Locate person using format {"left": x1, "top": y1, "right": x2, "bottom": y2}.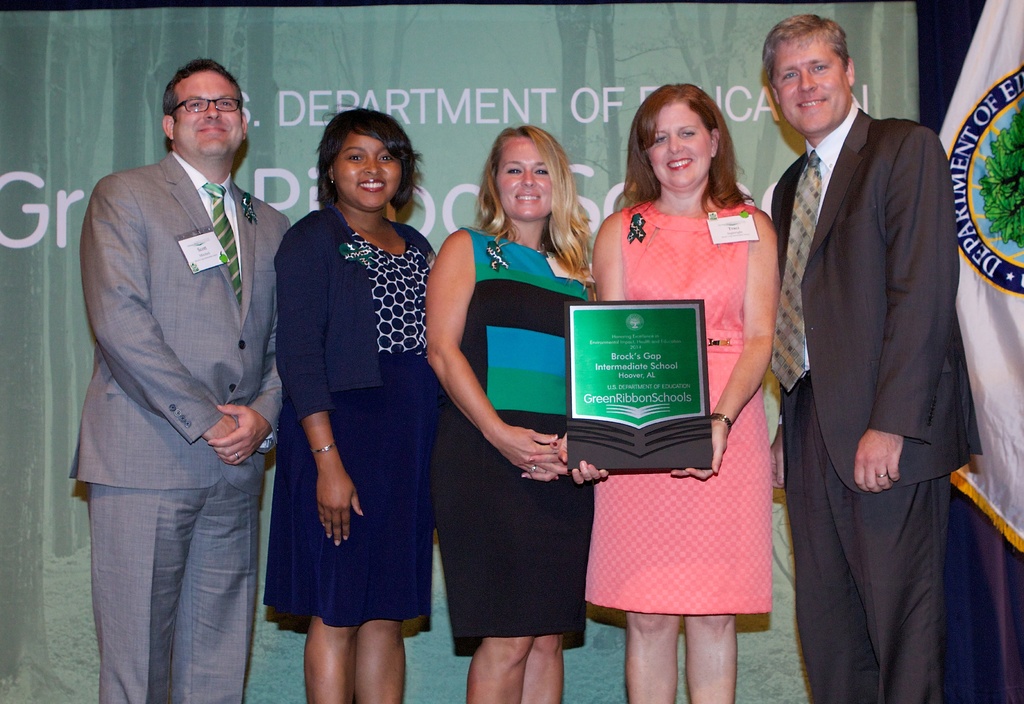
{"left": 761, "top": 15, "right": 991, "bottom": 703}.
